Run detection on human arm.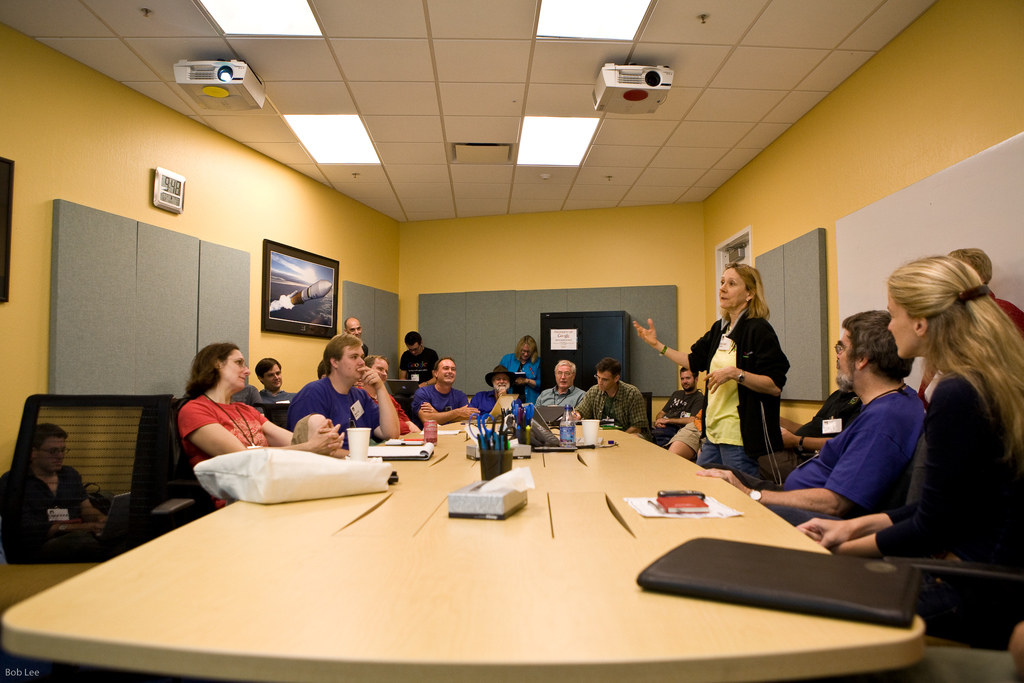
Result: <region>817, 390, 986, 557</region>.
